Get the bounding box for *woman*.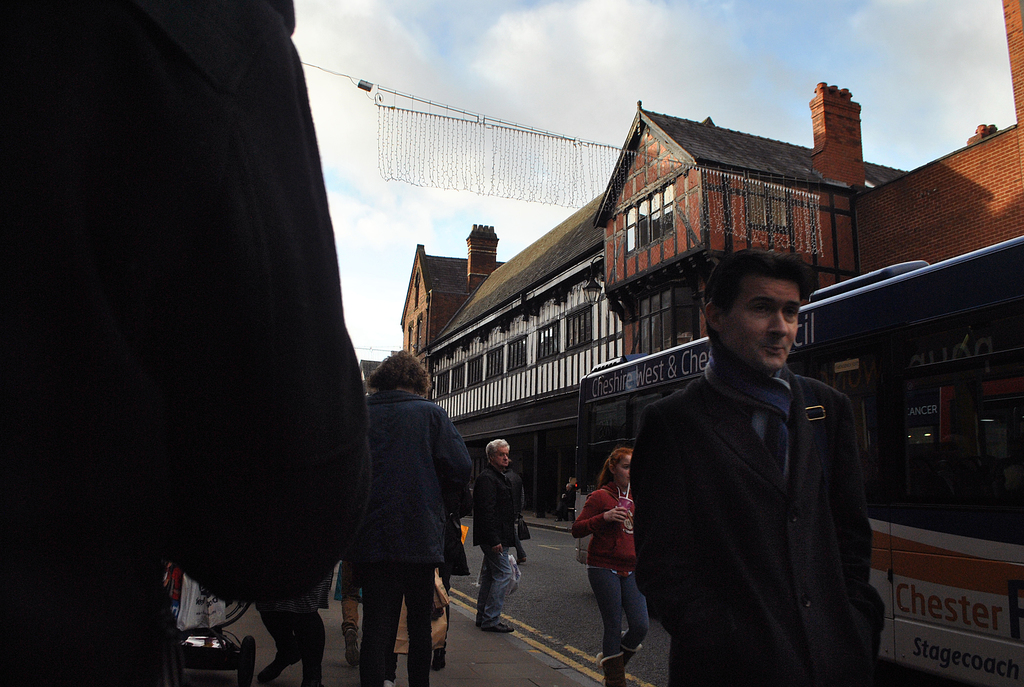
box(579, 446, 661, 666).
